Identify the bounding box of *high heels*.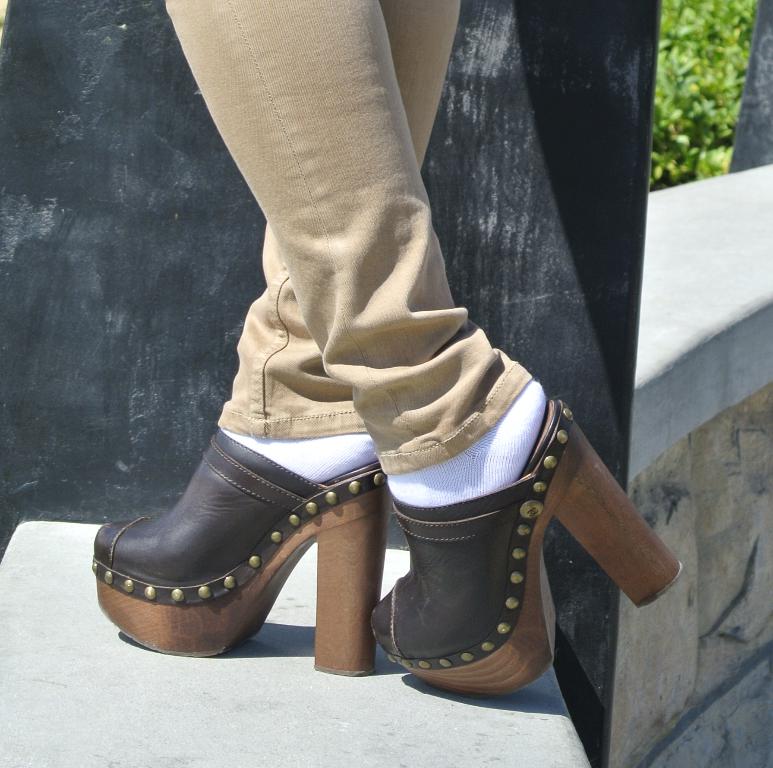
rect(370, 398, 686, 695).
